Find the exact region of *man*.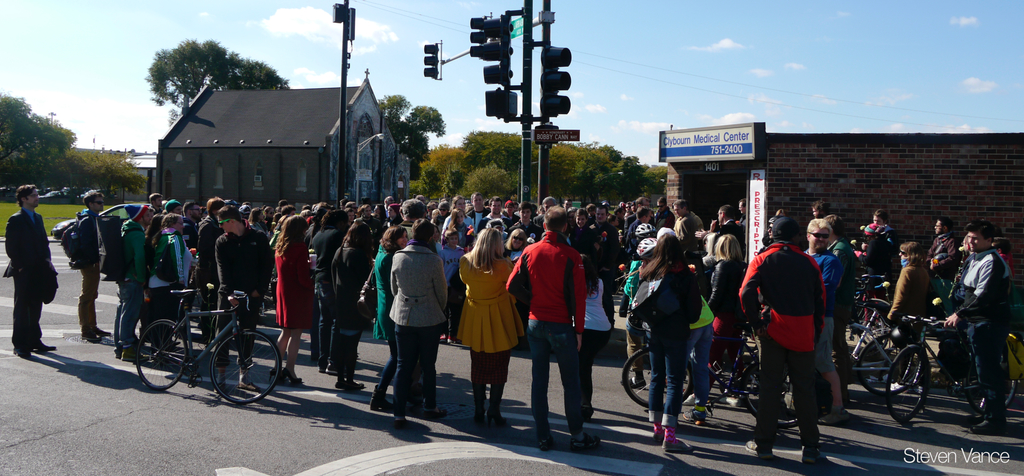
Exact region: 4/181/50/357.
